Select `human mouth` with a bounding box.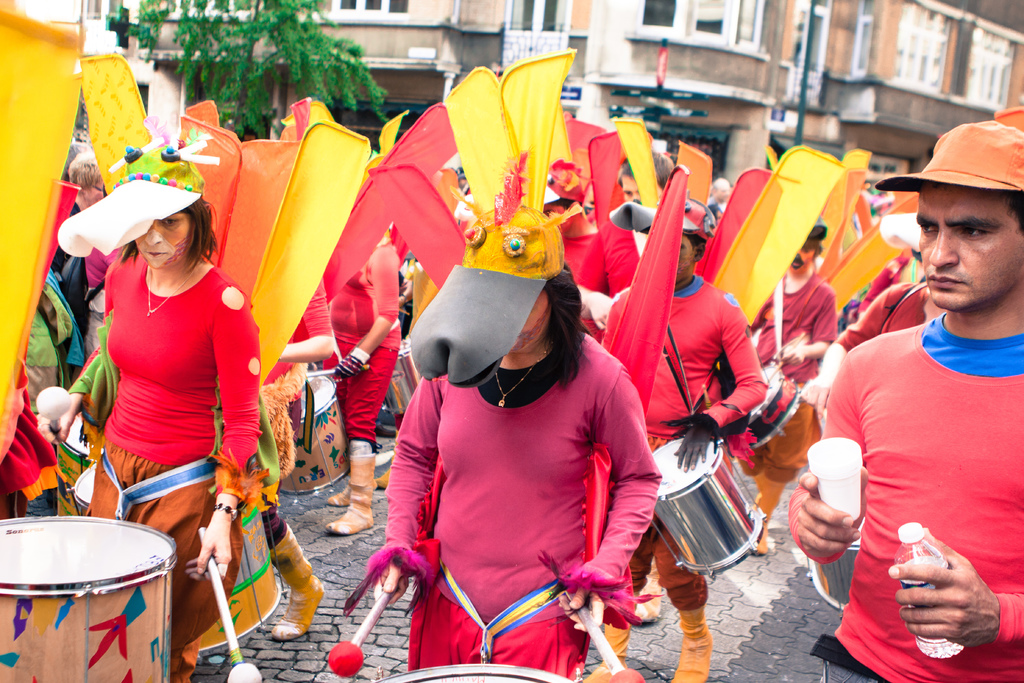
x1=926 y1=274 x2=963 y2=287.
